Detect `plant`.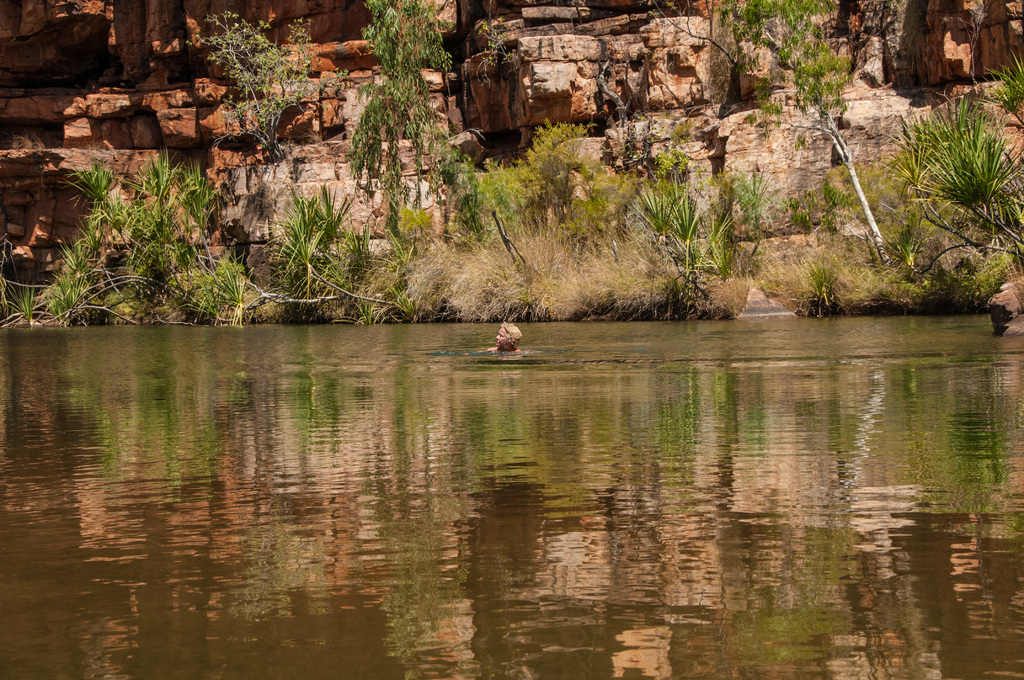
Detected at left=586, top=185, right=620, bottom=245.
